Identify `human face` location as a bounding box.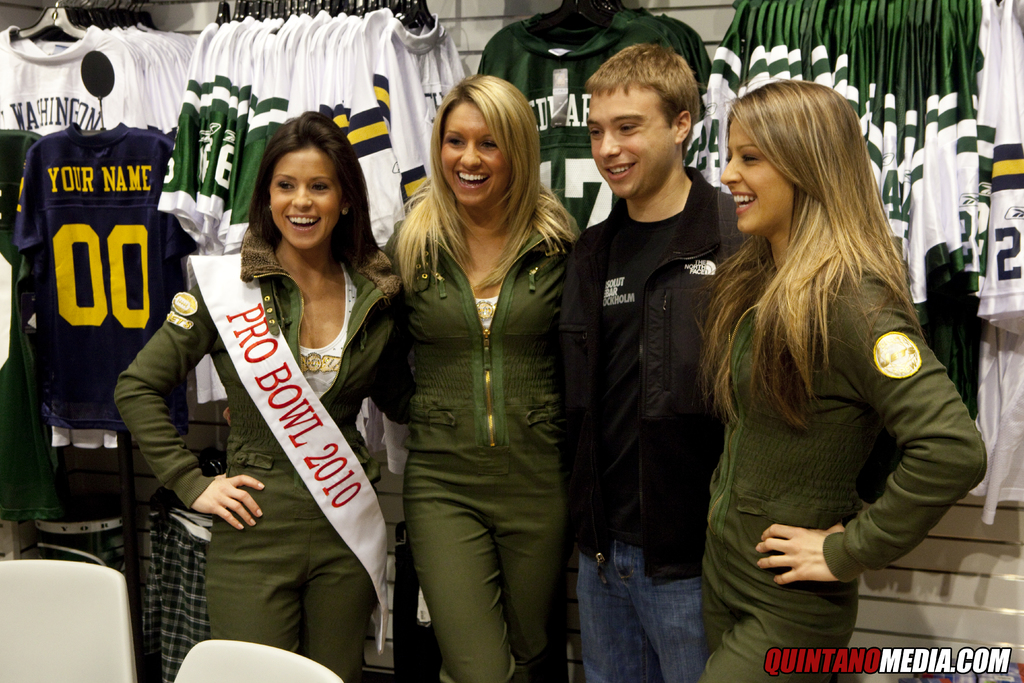
left=716, top=122, right=796, bottom=236.
